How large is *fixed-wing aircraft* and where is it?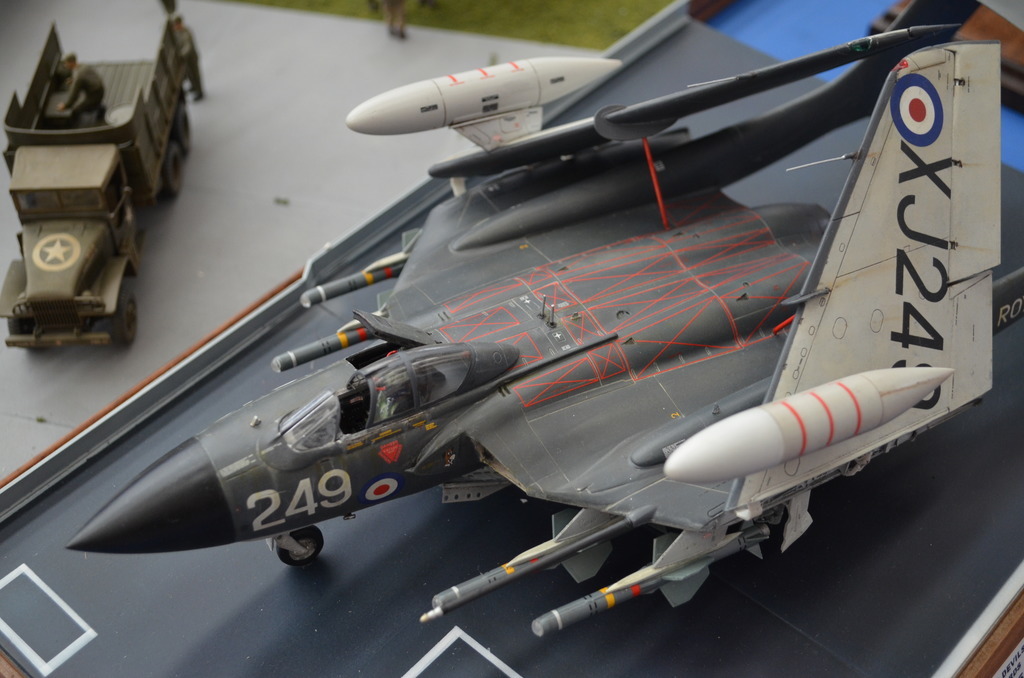
Bounding box: region(68, 0, 1023, 635).
